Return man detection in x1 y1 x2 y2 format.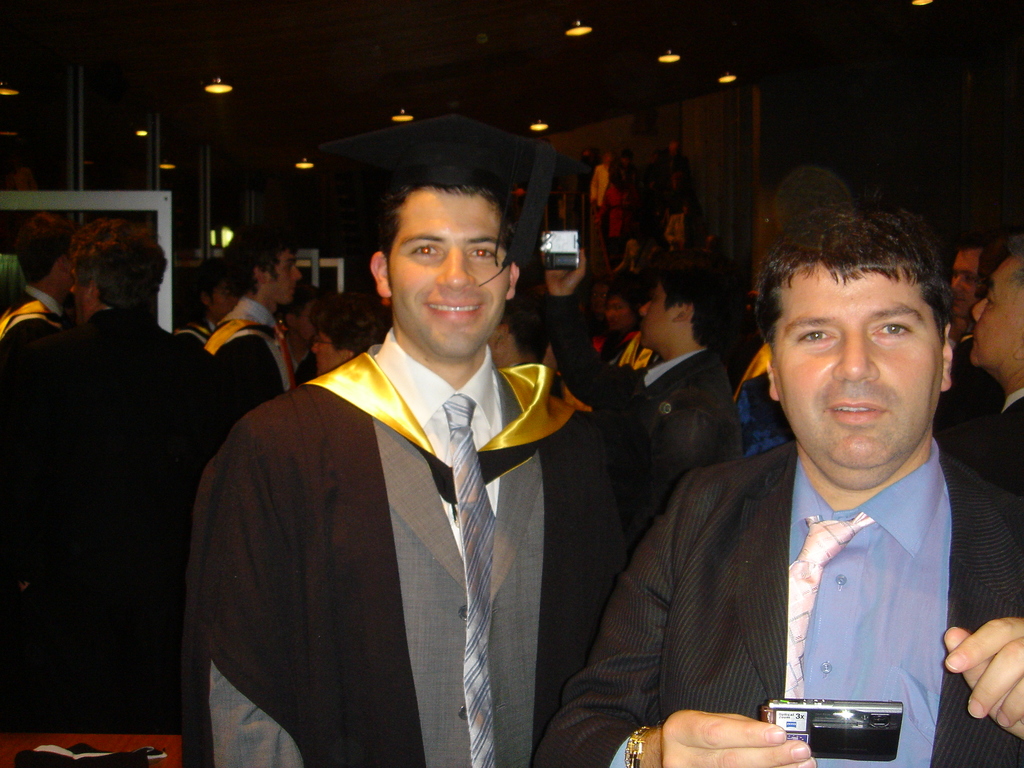
531 212 1023 767.
